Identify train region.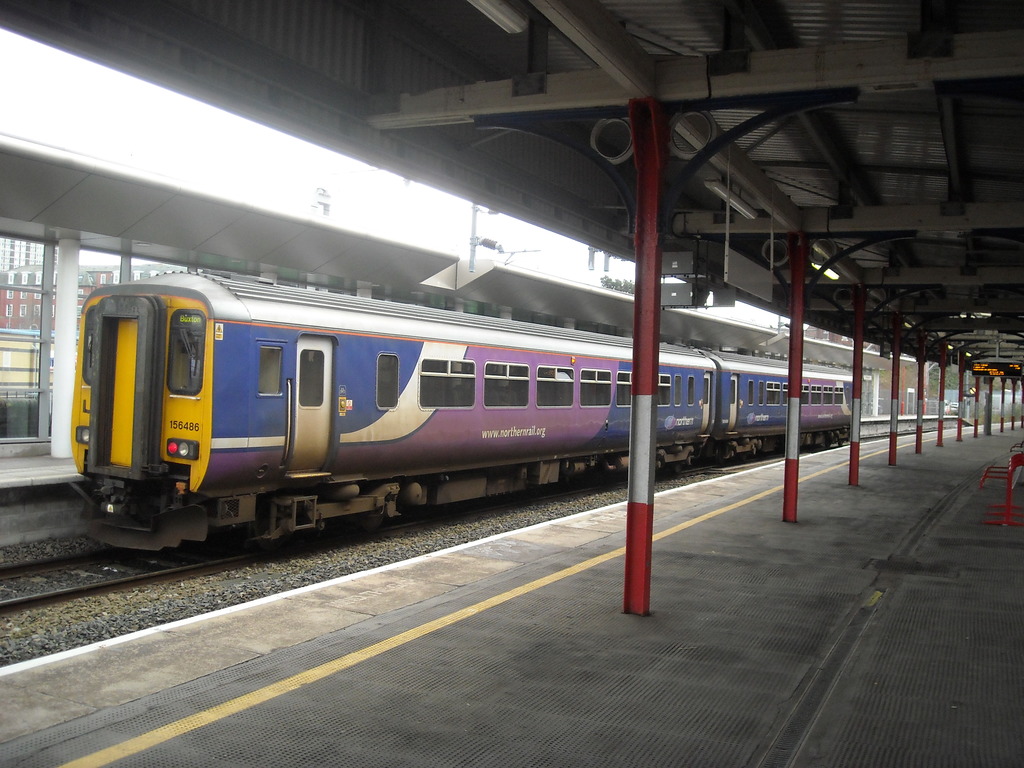
Region: [left=68, top=268, right=851, bottom=549].
